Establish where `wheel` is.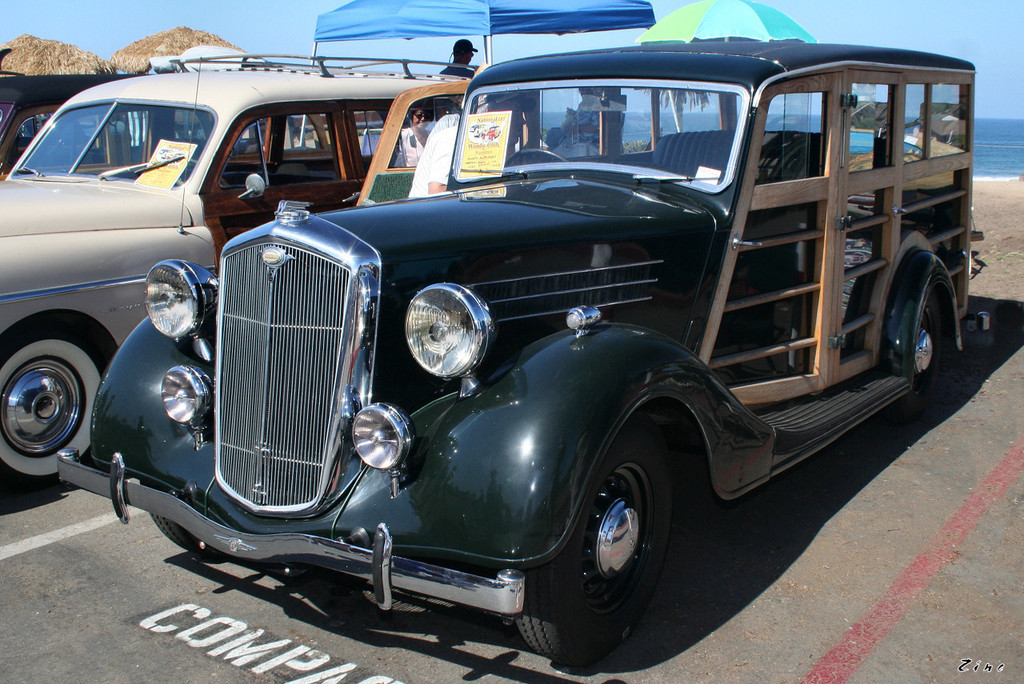
Established at [502, 149, 566, 167].
